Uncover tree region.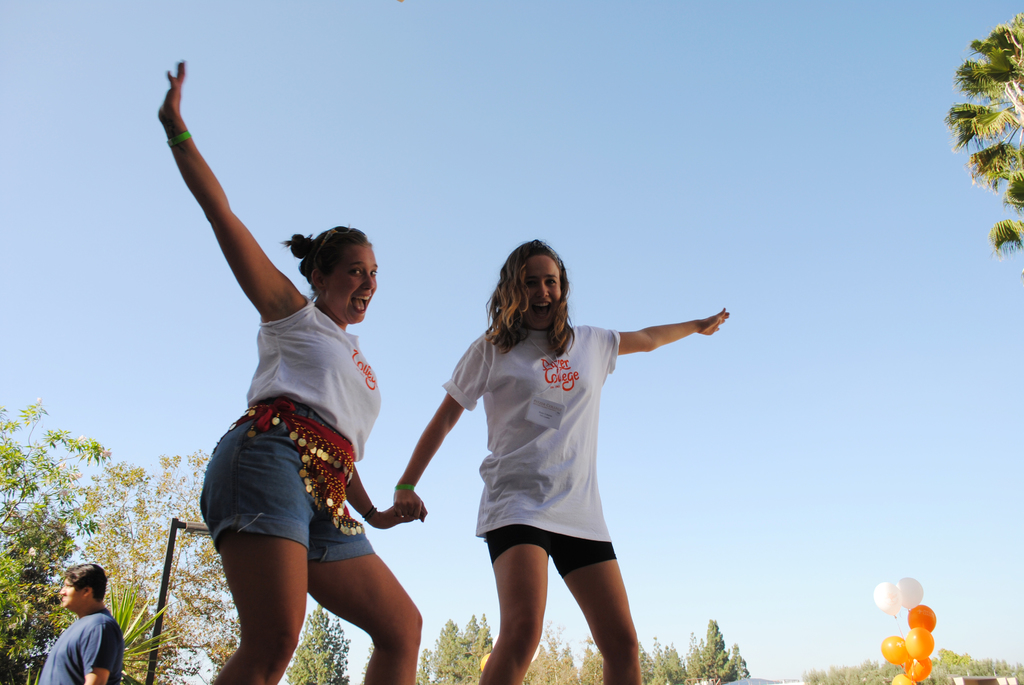
Uncovered: locate(394, 619, 473, 684).
